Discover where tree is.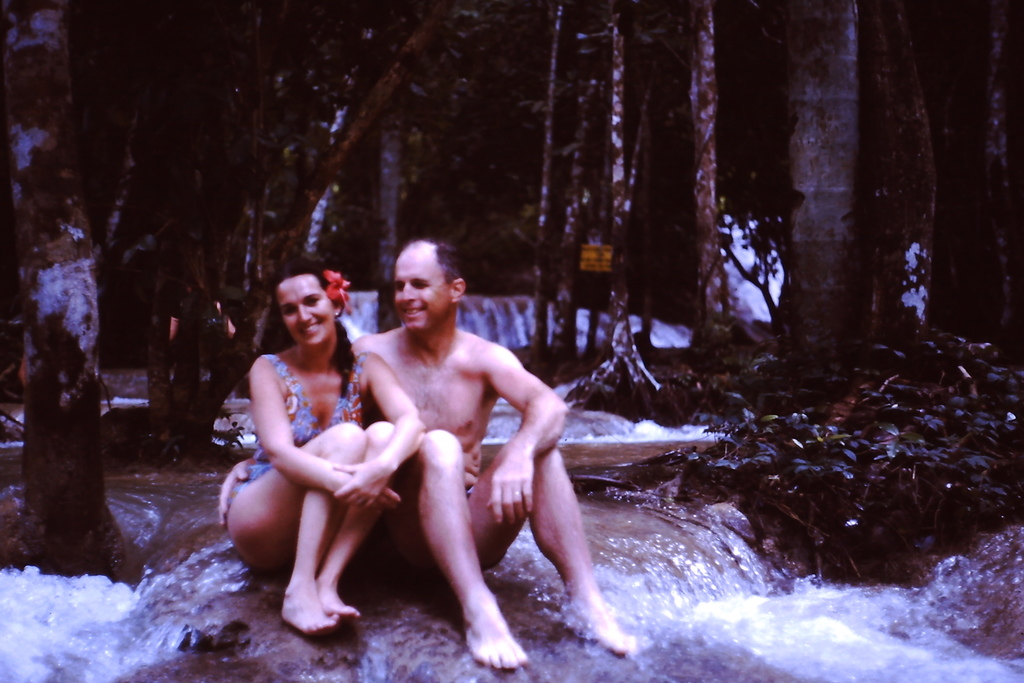
Discovered at region(0, 0, 129, 576).
